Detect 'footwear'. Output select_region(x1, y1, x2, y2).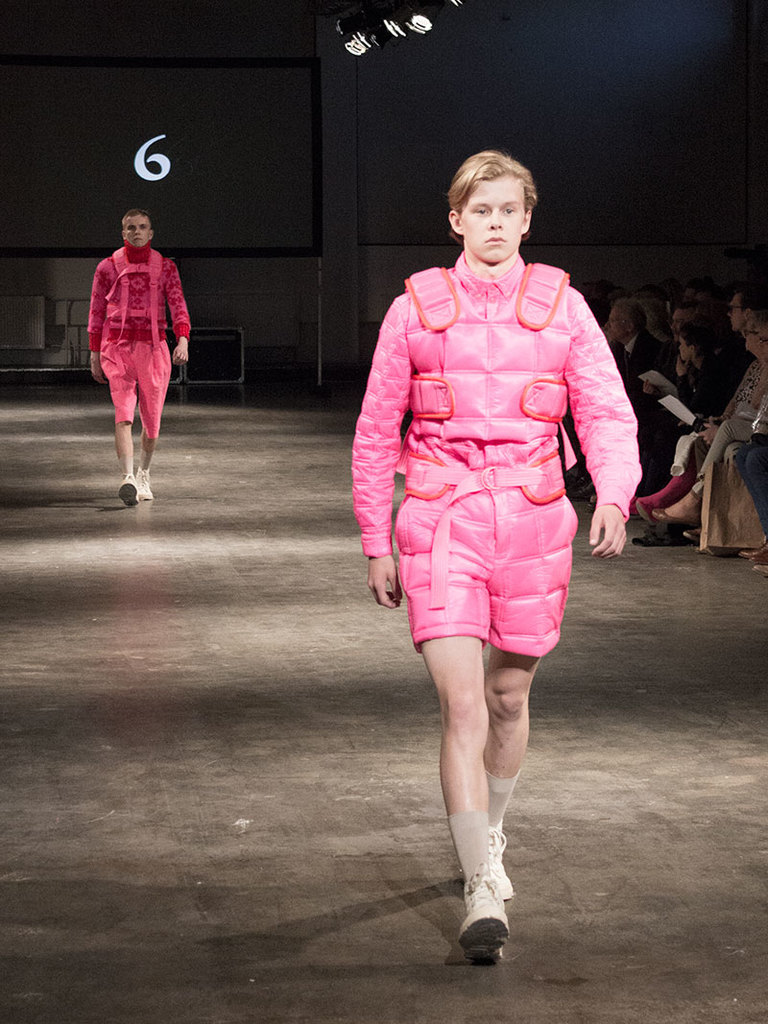
select_region(135, 473, 153, 494).
